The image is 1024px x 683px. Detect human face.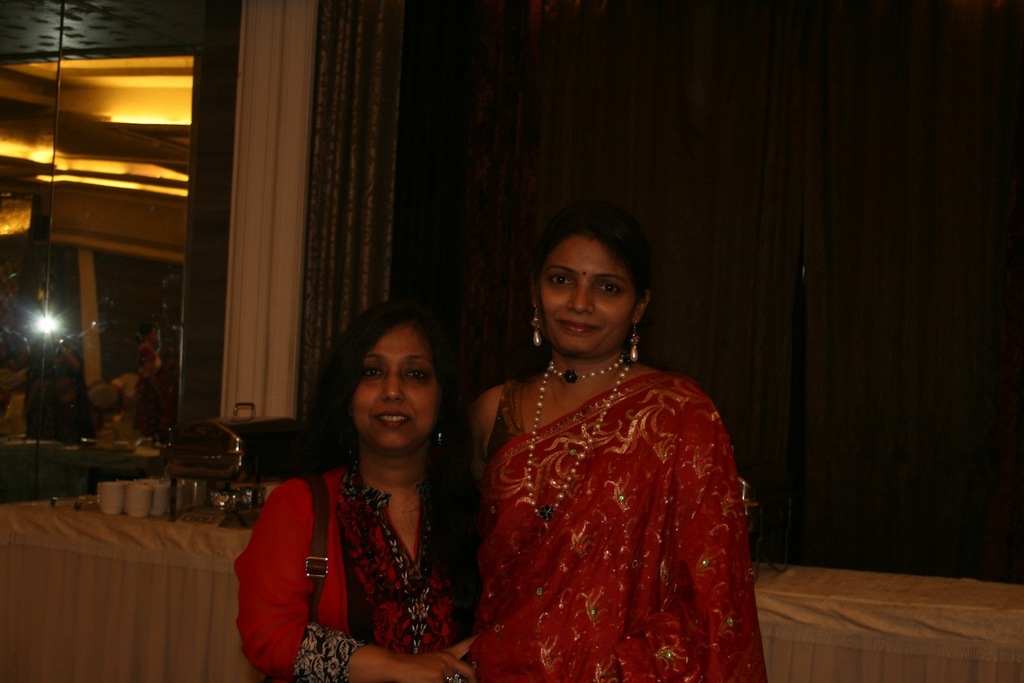
Detection: <box>541,236,633,357</box>.
